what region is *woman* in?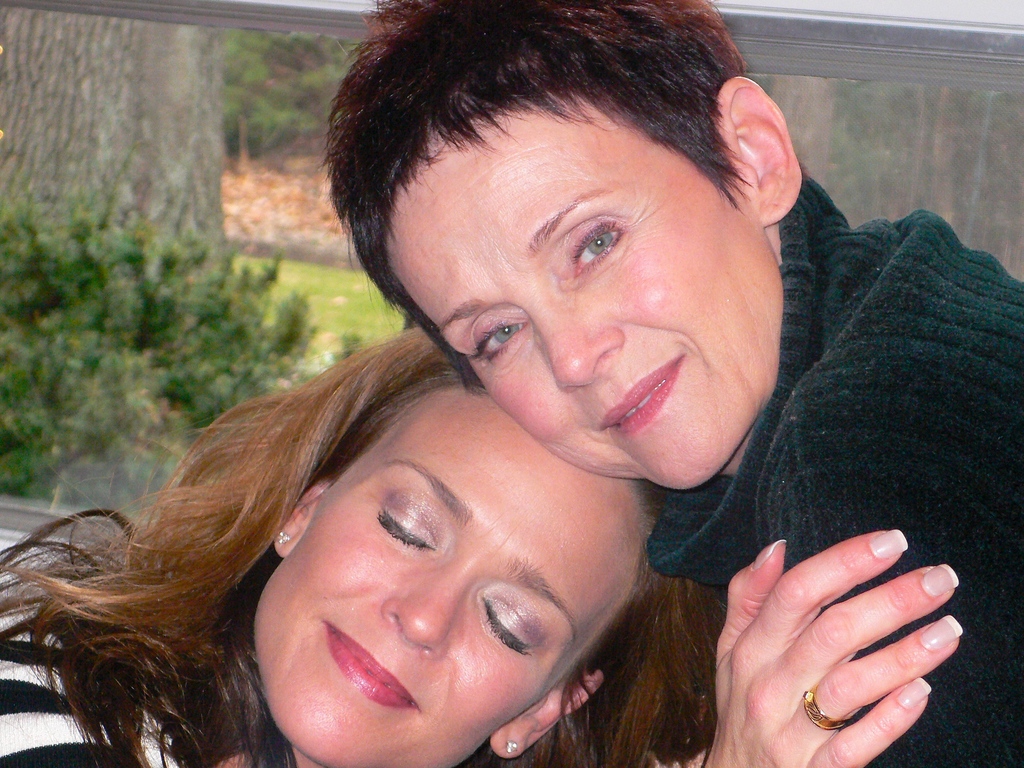
<bbox>0, 320, 957, 767</bbox>.
